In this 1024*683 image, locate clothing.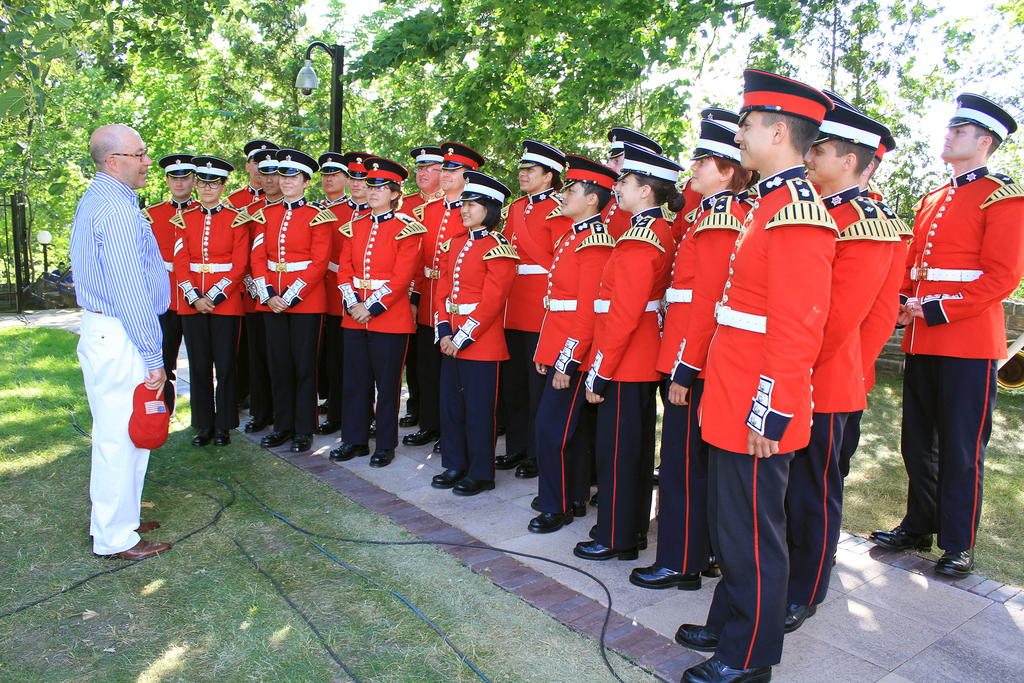
Bounding box: 329:194:374:399.
